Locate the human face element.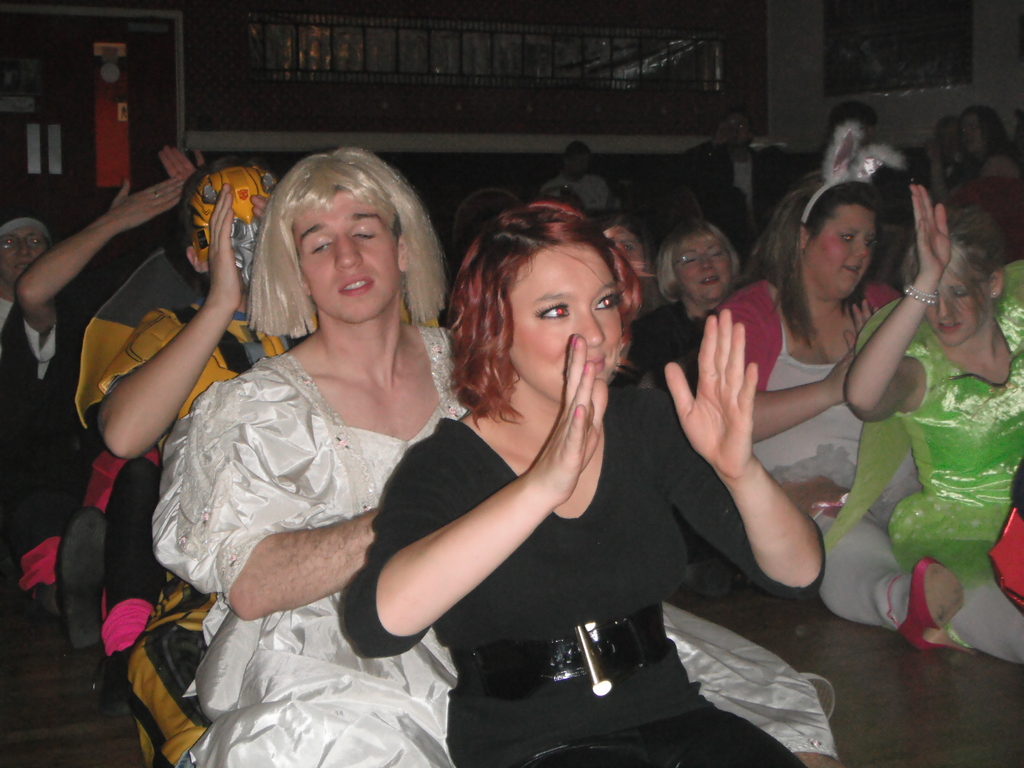
Element bbox: BBox(960, 115, 985, 157).
